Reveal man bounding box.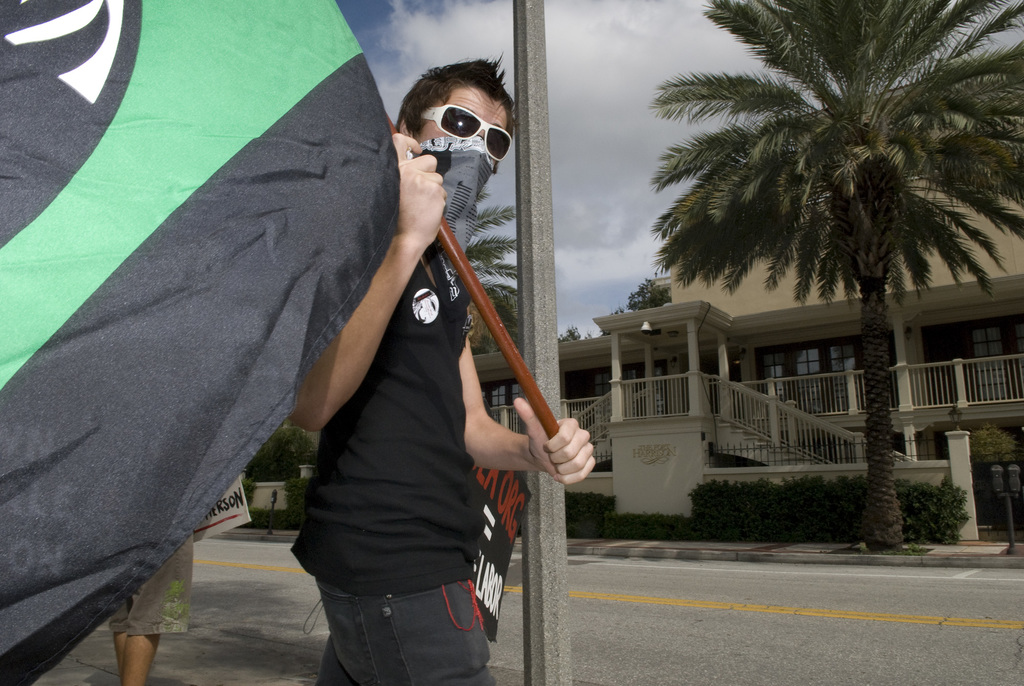
Revealed: box=[106, 525, 195, 685].
